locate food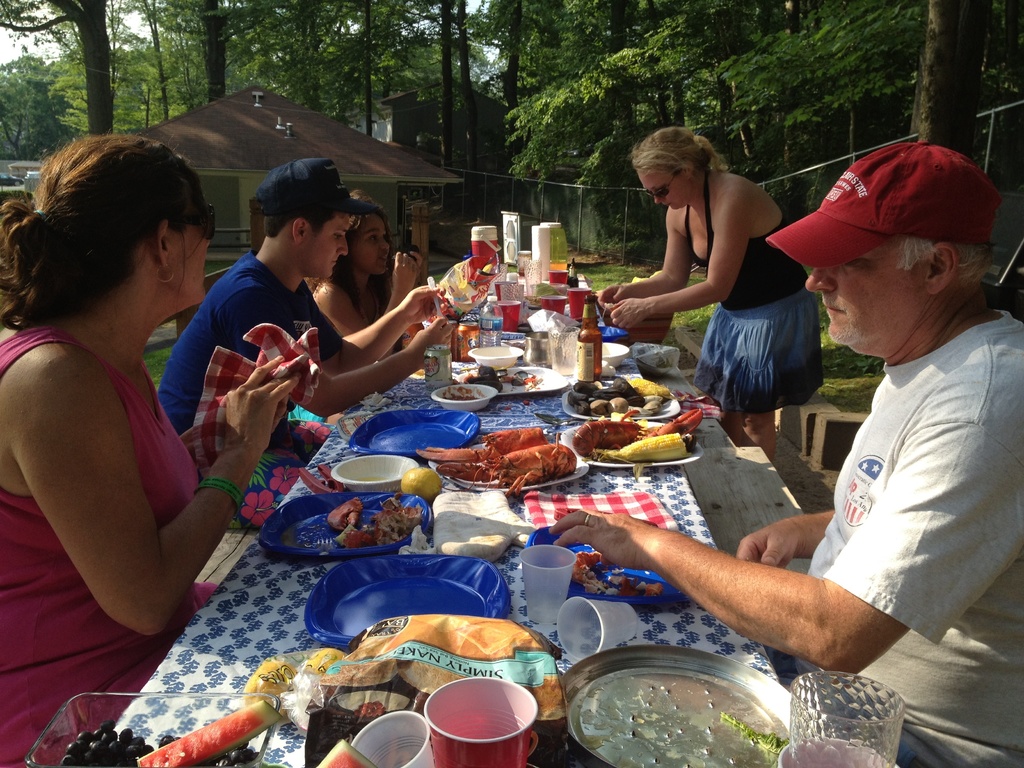
324:496:362:532
